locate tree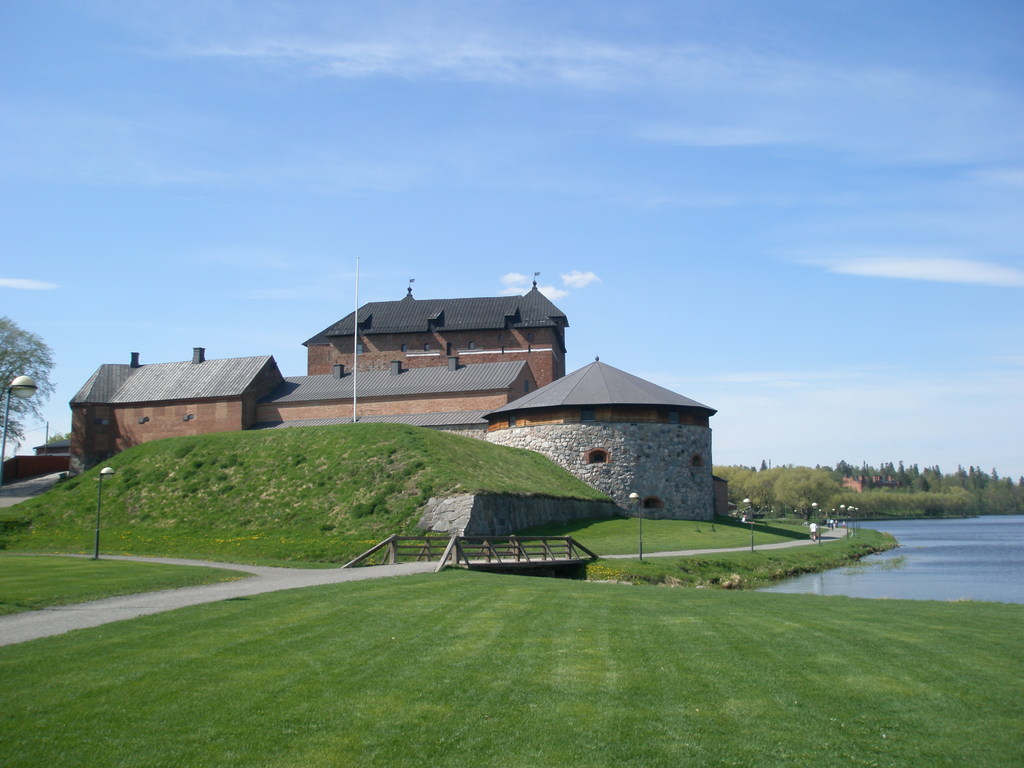
832, 458, 858, 488
